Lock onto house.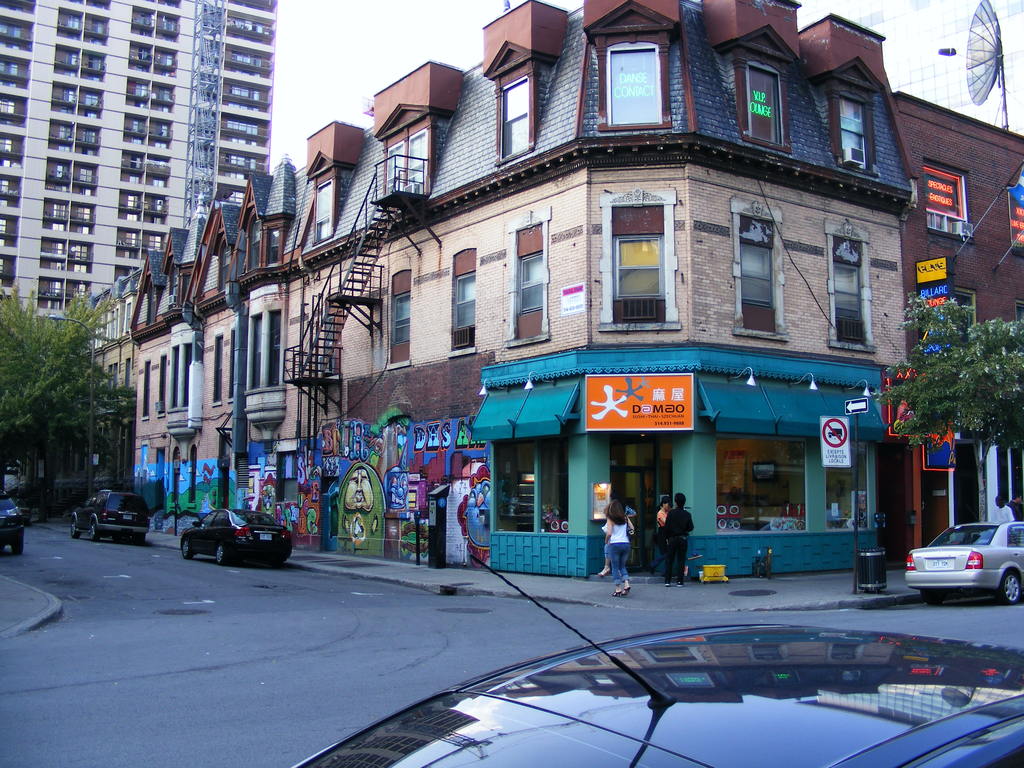
Locked: pyautogui.locateOnScreen(892, 88, 1023, 581).
